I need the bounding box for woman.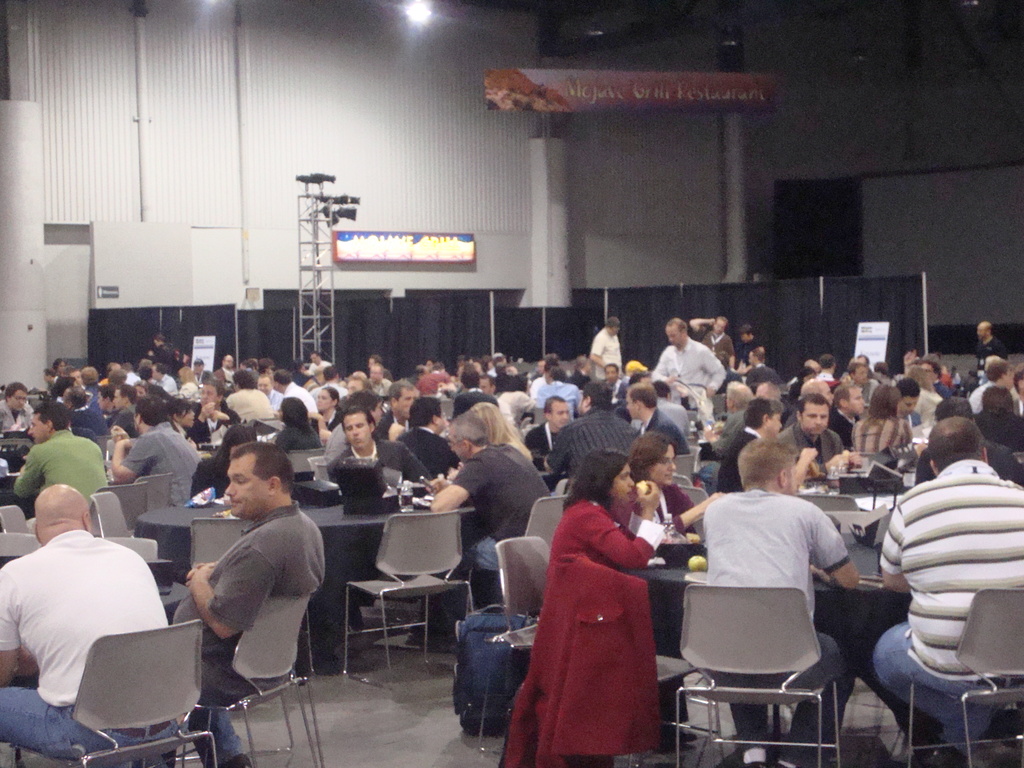
Here it is: [left=278, top=393, right=324, bottom=458].
